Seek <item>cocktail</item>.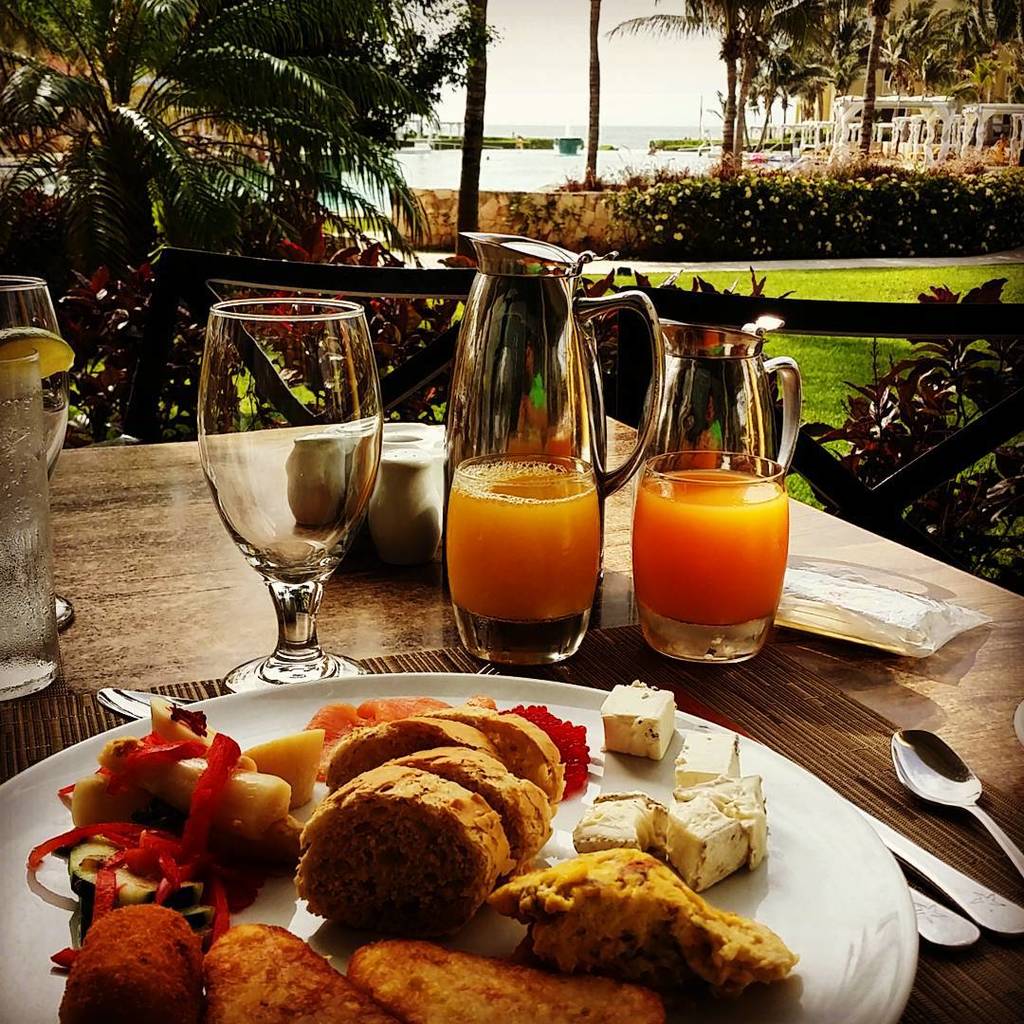
select_region(0, 341, 55, 715).
